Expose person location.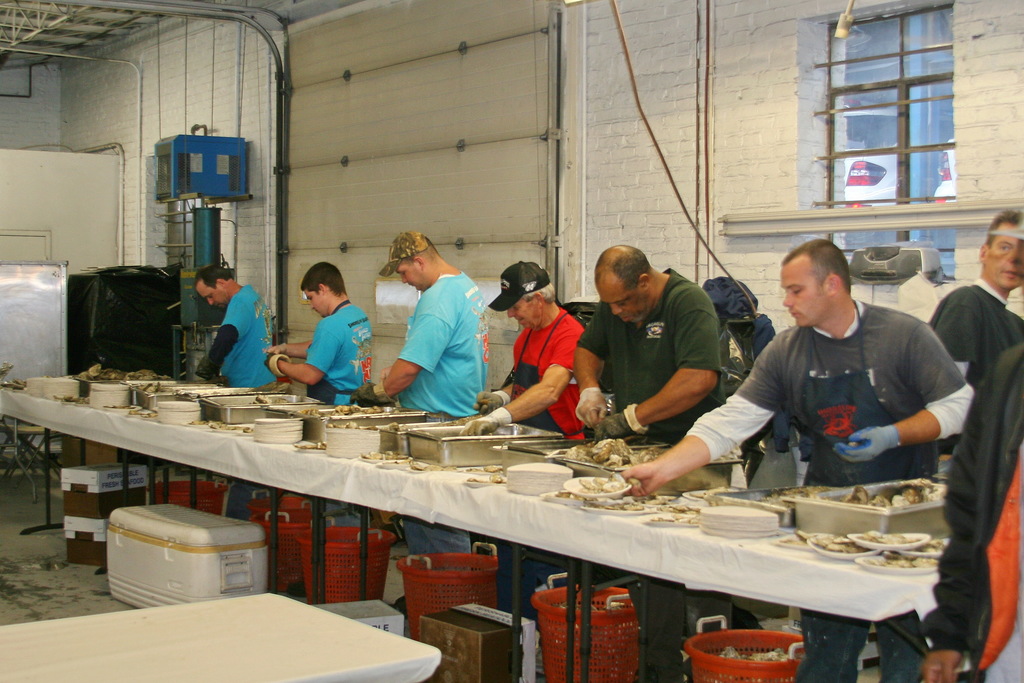
Exposed at bbox(262, 259, 386, 572).
